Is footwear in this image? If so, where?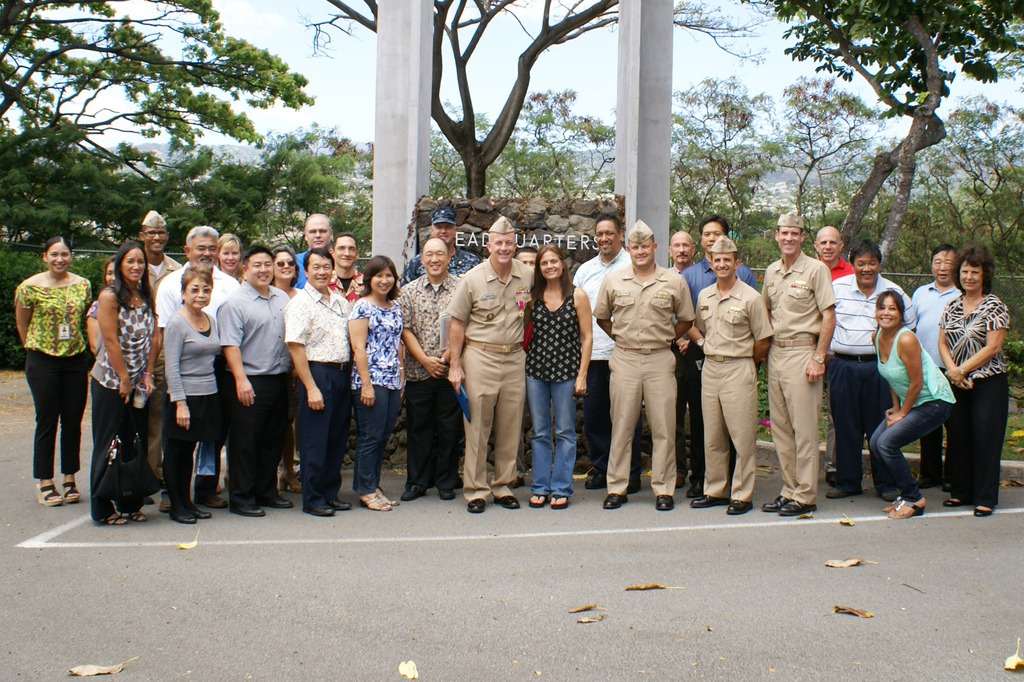
Yes, at detection(243, 500, 259, 512).
